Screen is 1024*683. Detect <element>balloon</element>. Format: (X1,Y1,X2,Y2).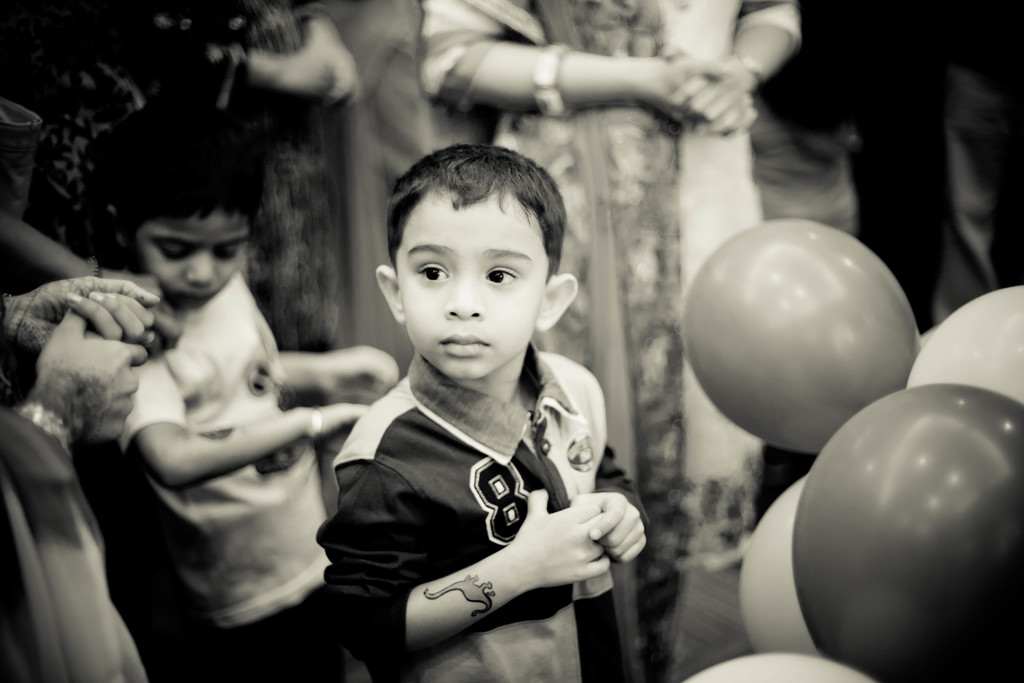
(739,470,822,655).
